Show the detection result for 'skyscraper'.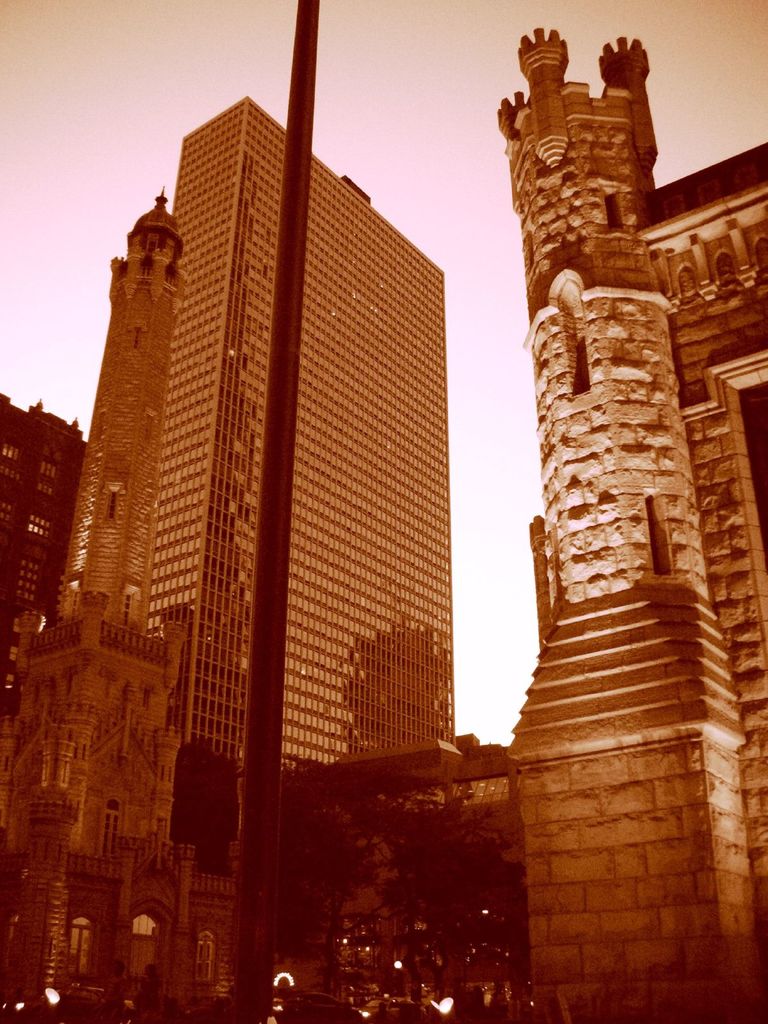
bbox(169, 92, 449, 787).
